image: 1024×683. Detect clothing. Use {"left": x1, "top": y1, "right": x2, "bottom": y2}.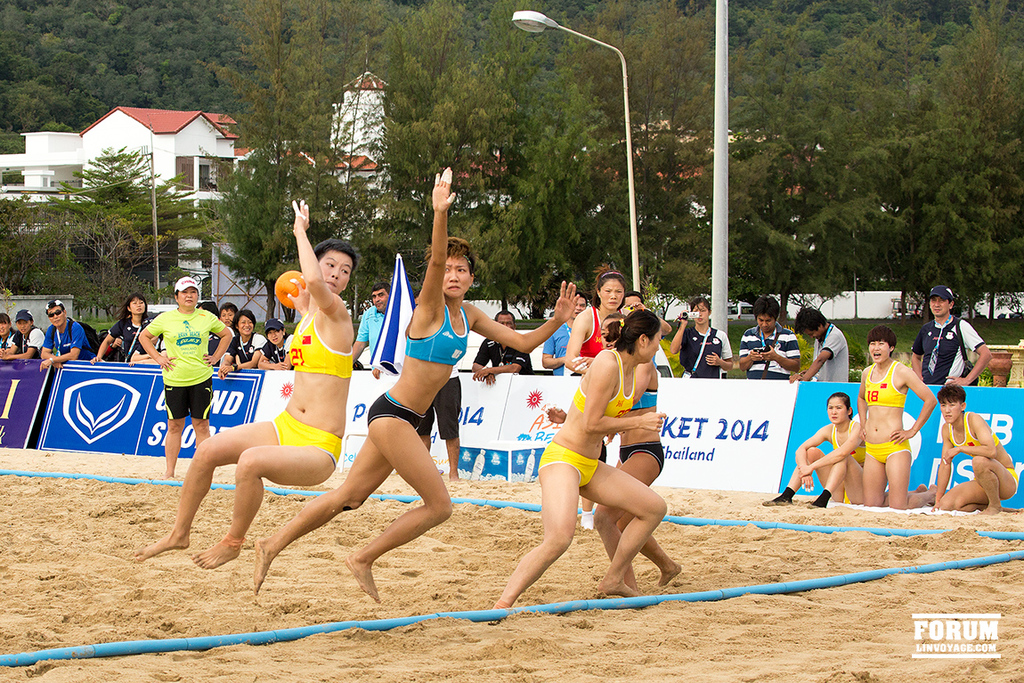
{"left": 948, "top": 415, "right": 1000, "bottom": 448}.
